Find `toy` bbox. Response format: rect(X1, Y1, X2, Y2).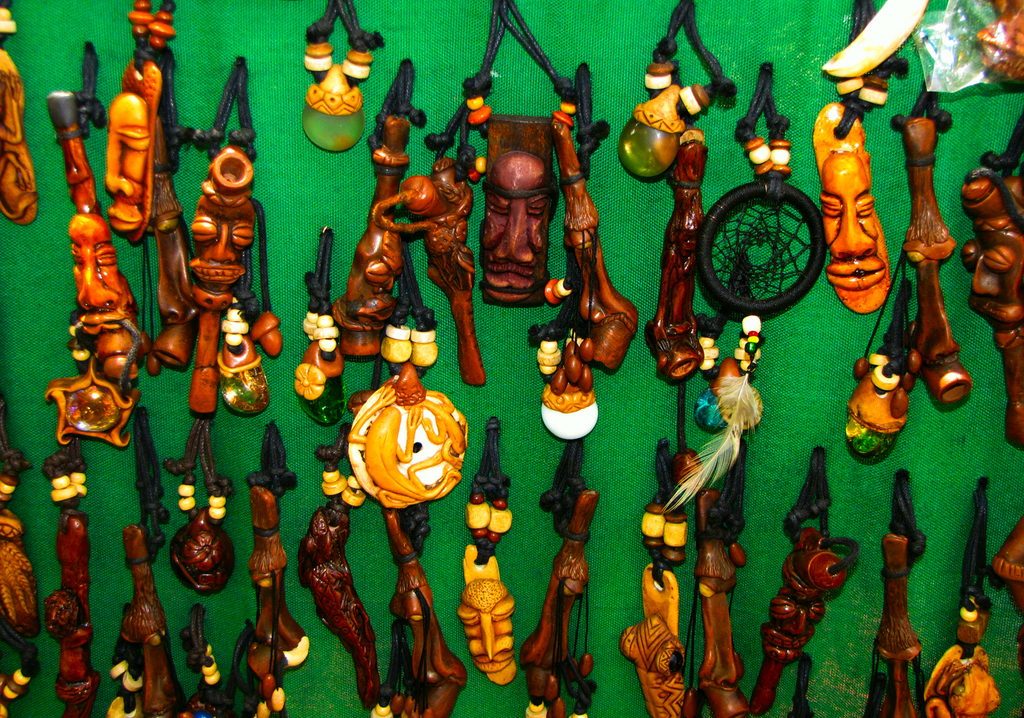
rect(455, 545, 517, 689).
